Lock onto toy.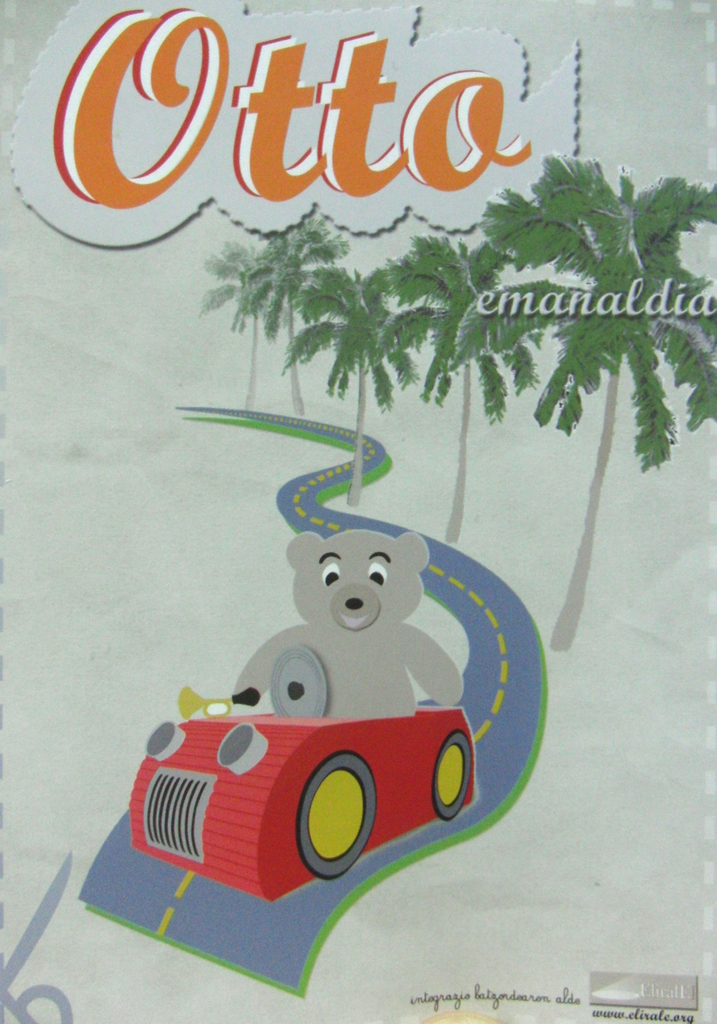
Locked: [123,498,530,938].
